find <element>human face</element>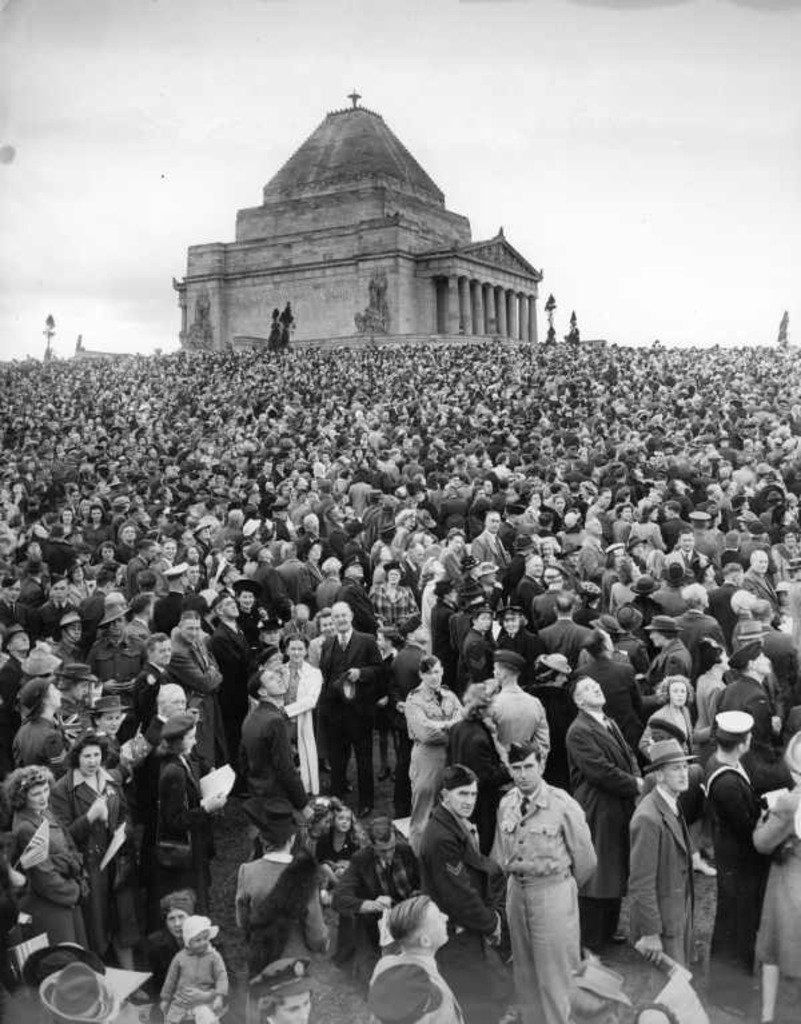
l=103, t=709, r=128, b=737
